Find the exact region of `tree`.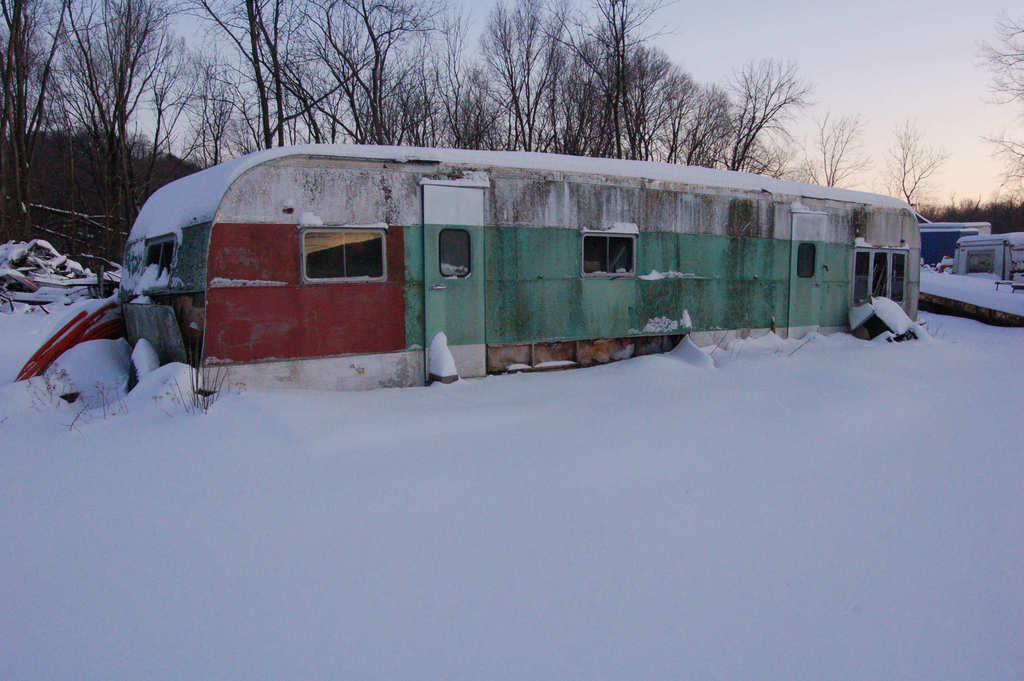
Exact region: [x1=716, y1=53, x2=803, y2=170].
